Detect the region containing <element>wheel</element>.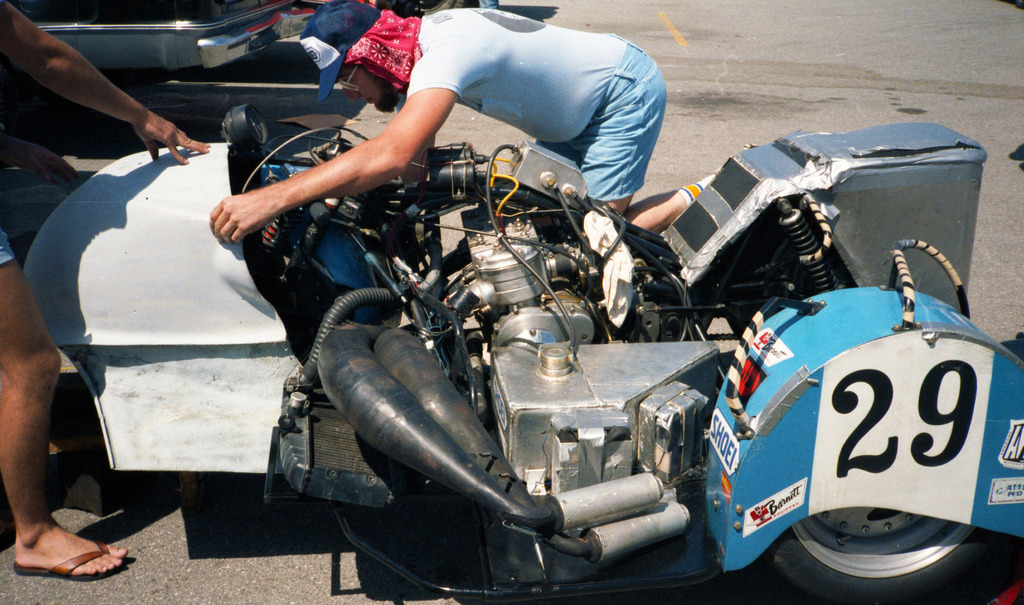
l=764, t=506, r=1023, b=604.
